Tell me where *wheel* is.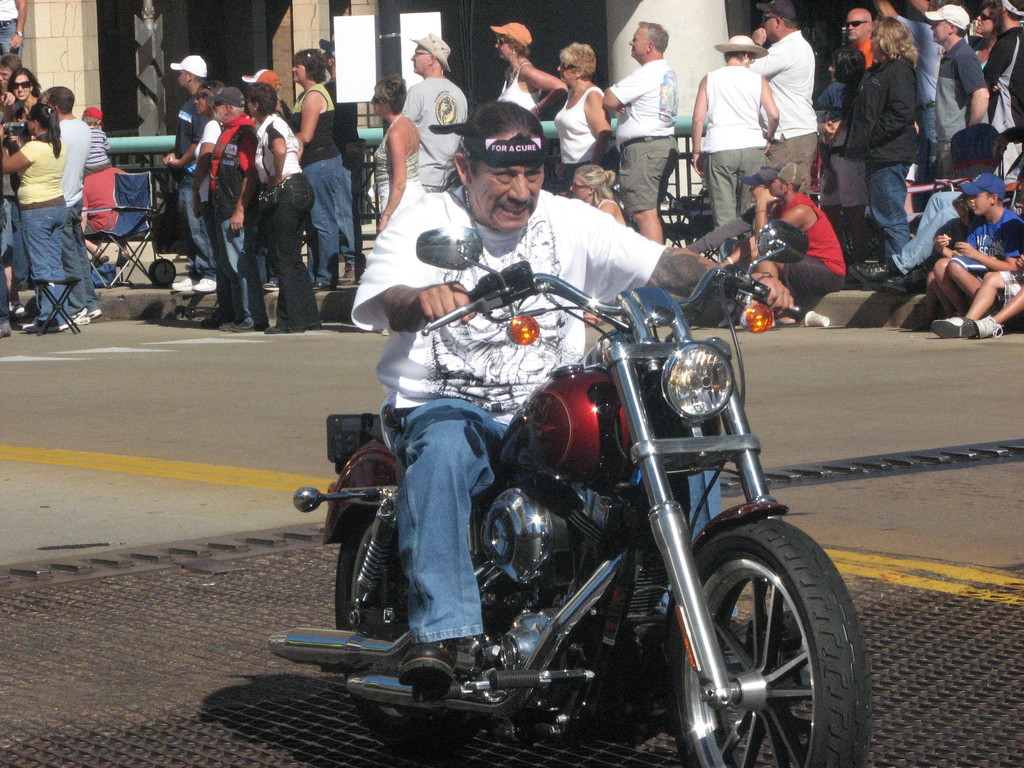
*wheel* is at l=666, t=526, r=852, b=750.
